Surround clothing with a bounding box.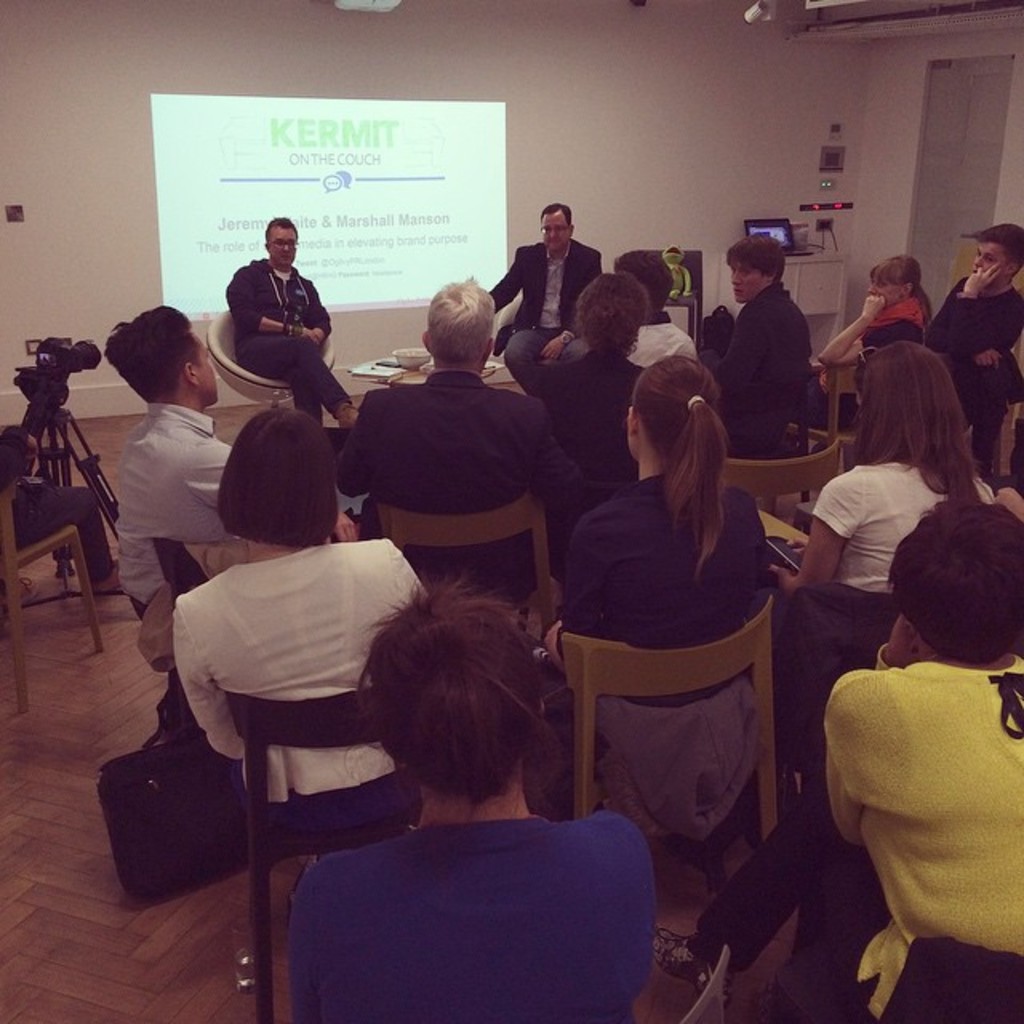
219 256 330 416.
